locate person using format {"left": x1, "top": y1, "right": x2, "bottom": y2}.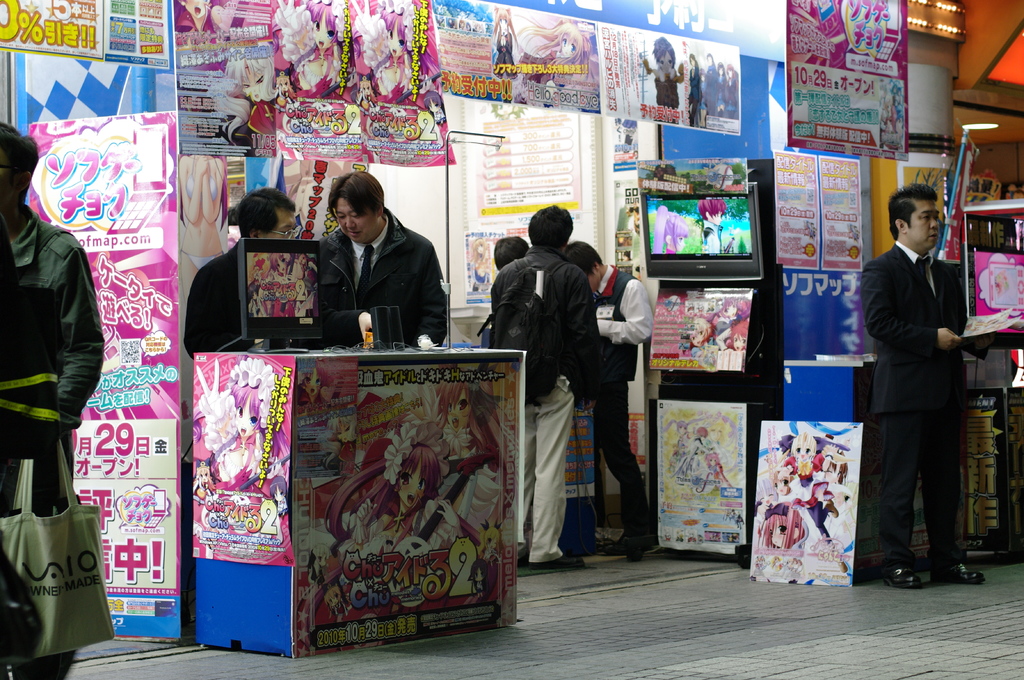
{"left": 579, "top": 239, "right": 651, "bottom": 548}.
